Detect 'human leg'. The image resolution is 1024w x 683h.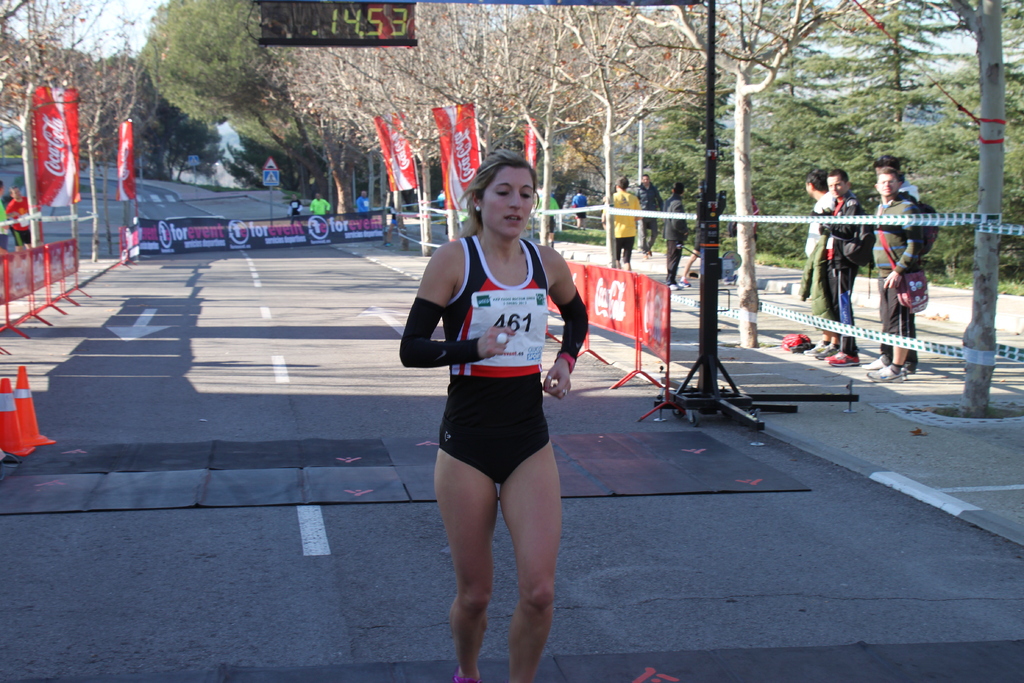
detection(434, 448, 493, 682).
